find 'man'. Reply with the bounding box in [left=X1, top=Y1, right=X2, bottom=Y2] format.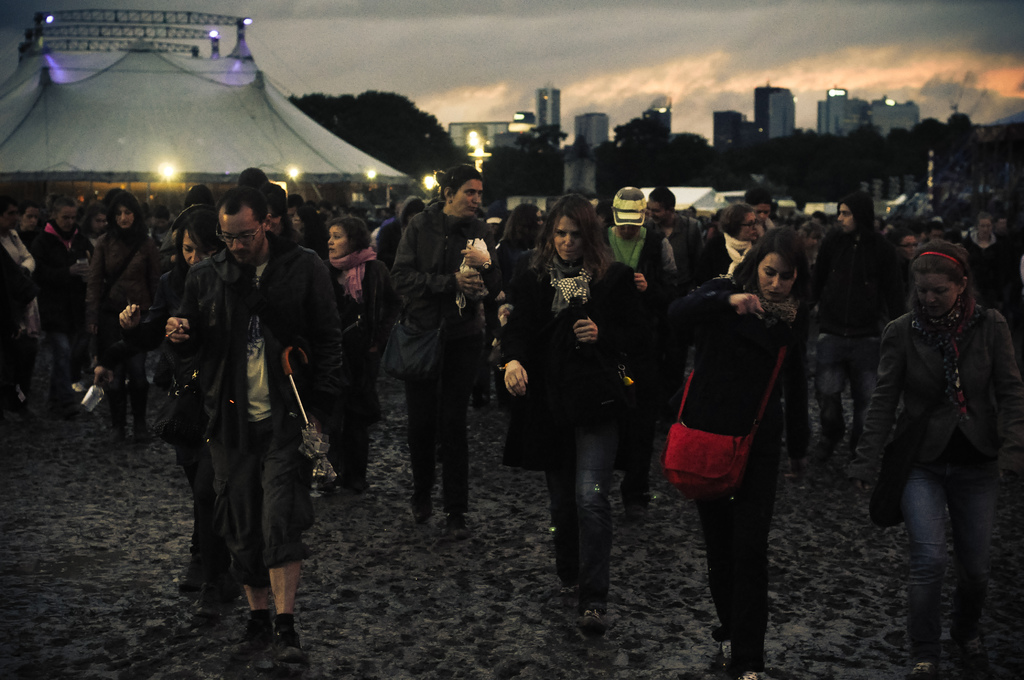
[left=810, top=190, right=916, bottom=466].
